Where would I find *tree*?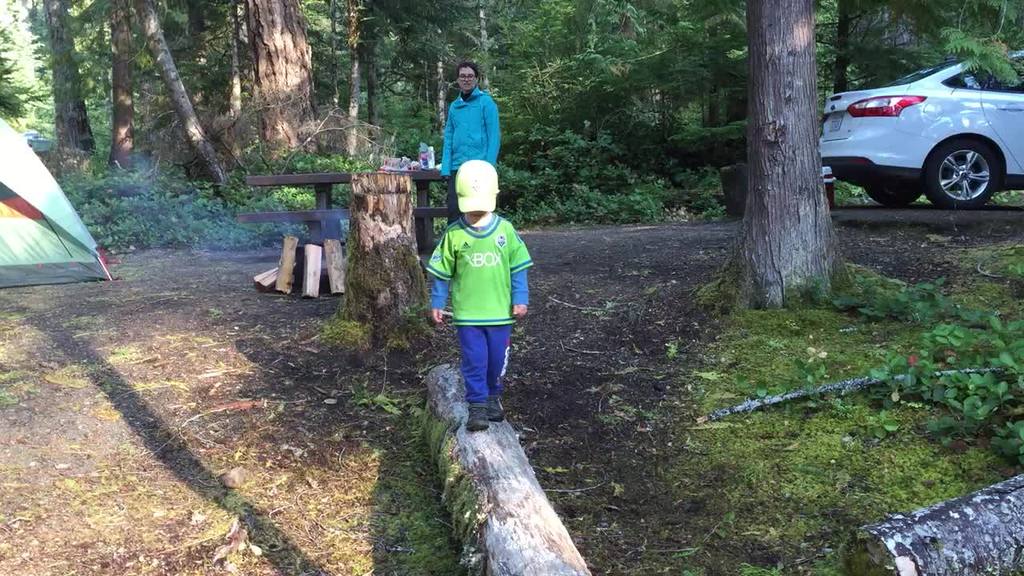
At x1=0, y1=0, x2=102, y2=173.
